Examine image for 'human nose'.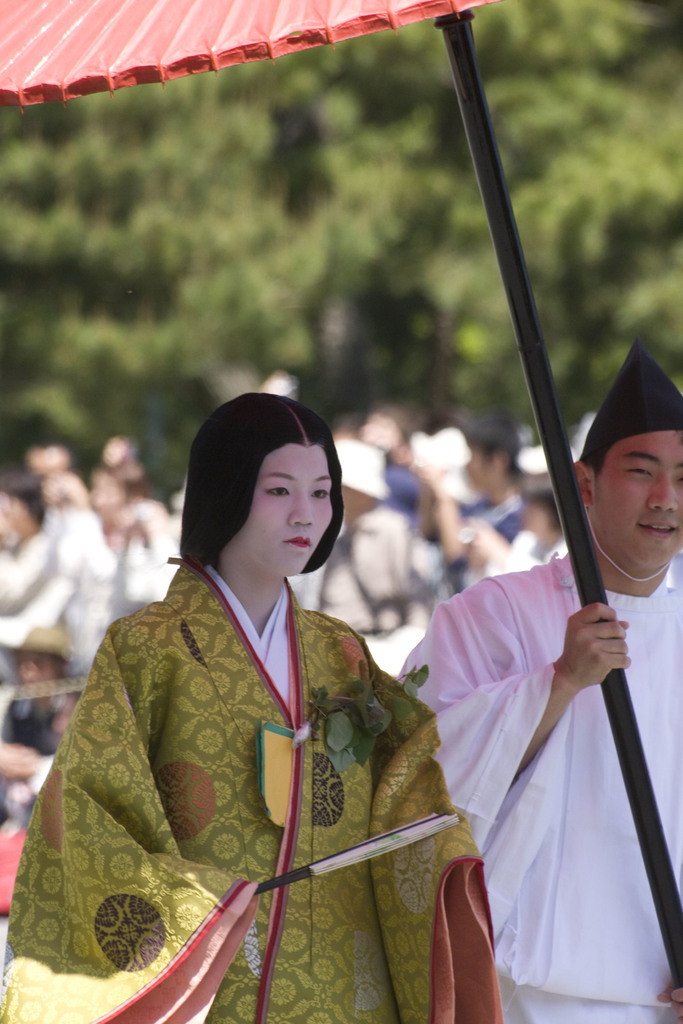
Examination result: (x1=649, y1=474, x2=682, y2=511).
